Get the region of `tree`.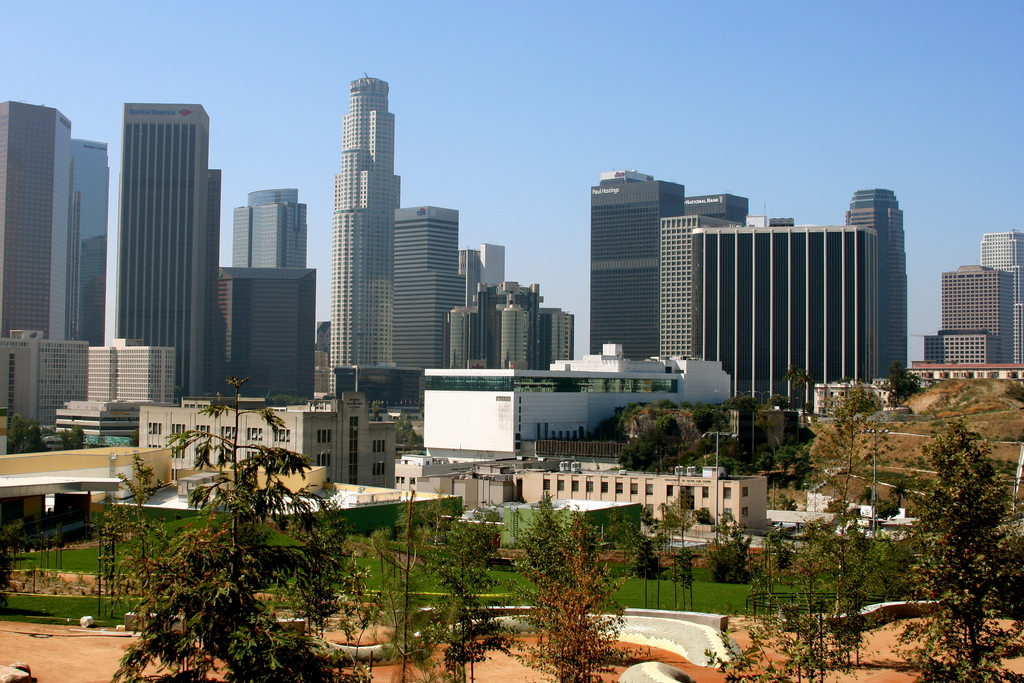
54, 425, 84, 450.
